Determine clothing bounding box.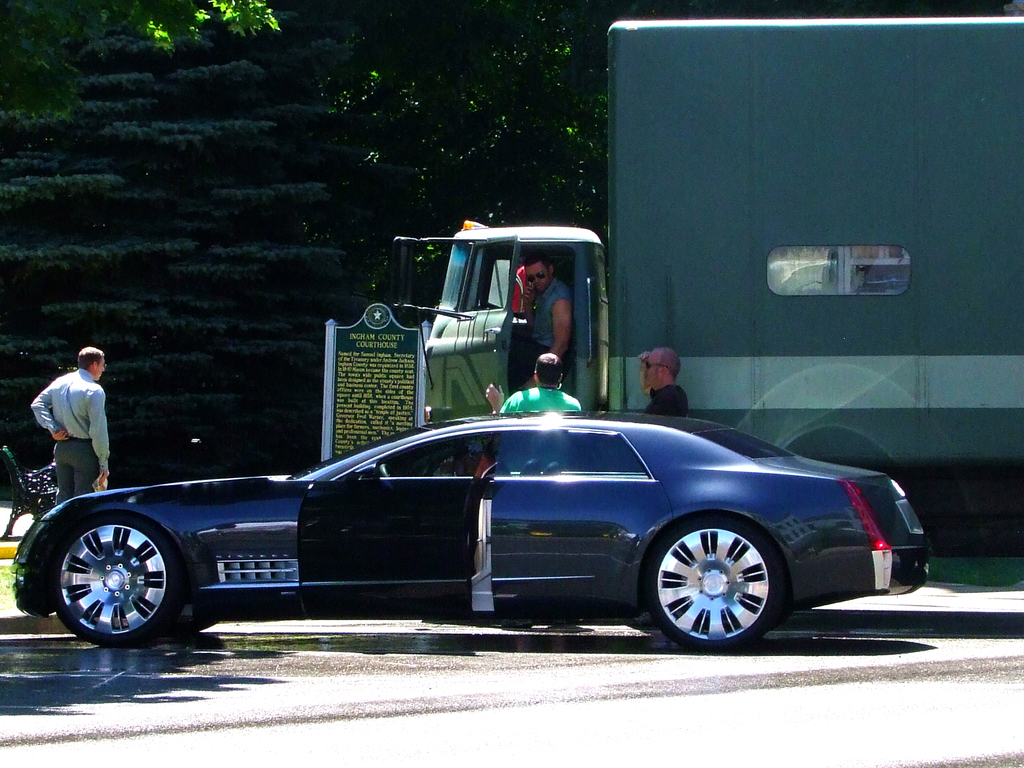
Determined: Rect(650, 383, 698, 420).
